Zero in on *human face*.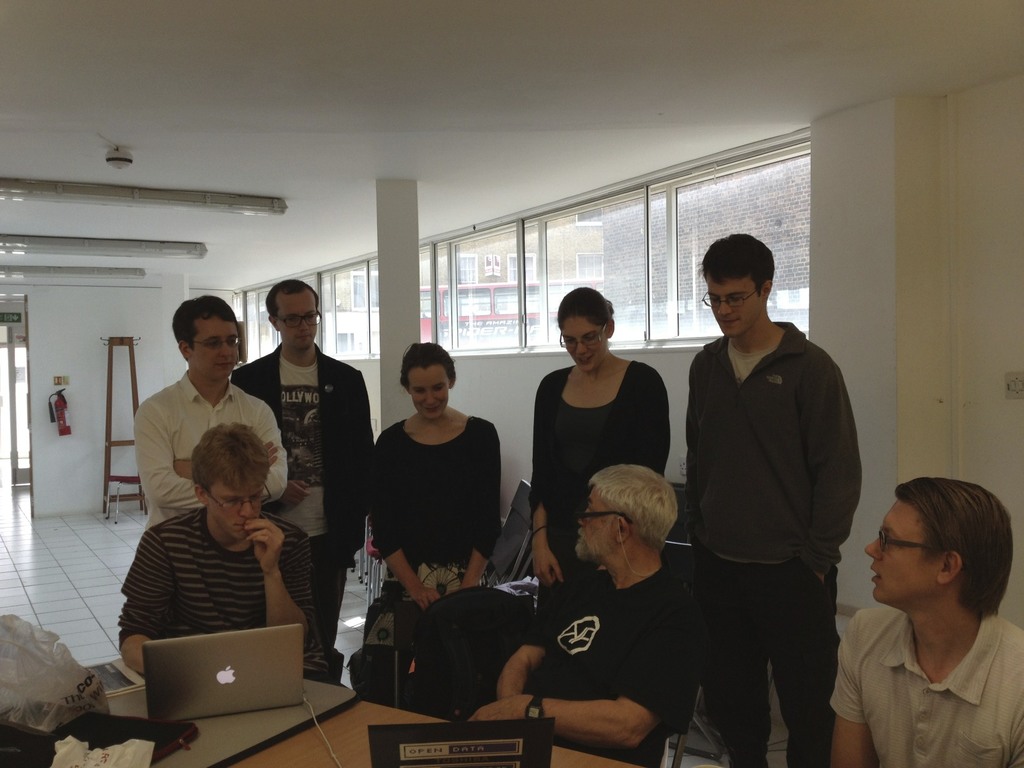
Zeroed in: 207/477/267/545.
